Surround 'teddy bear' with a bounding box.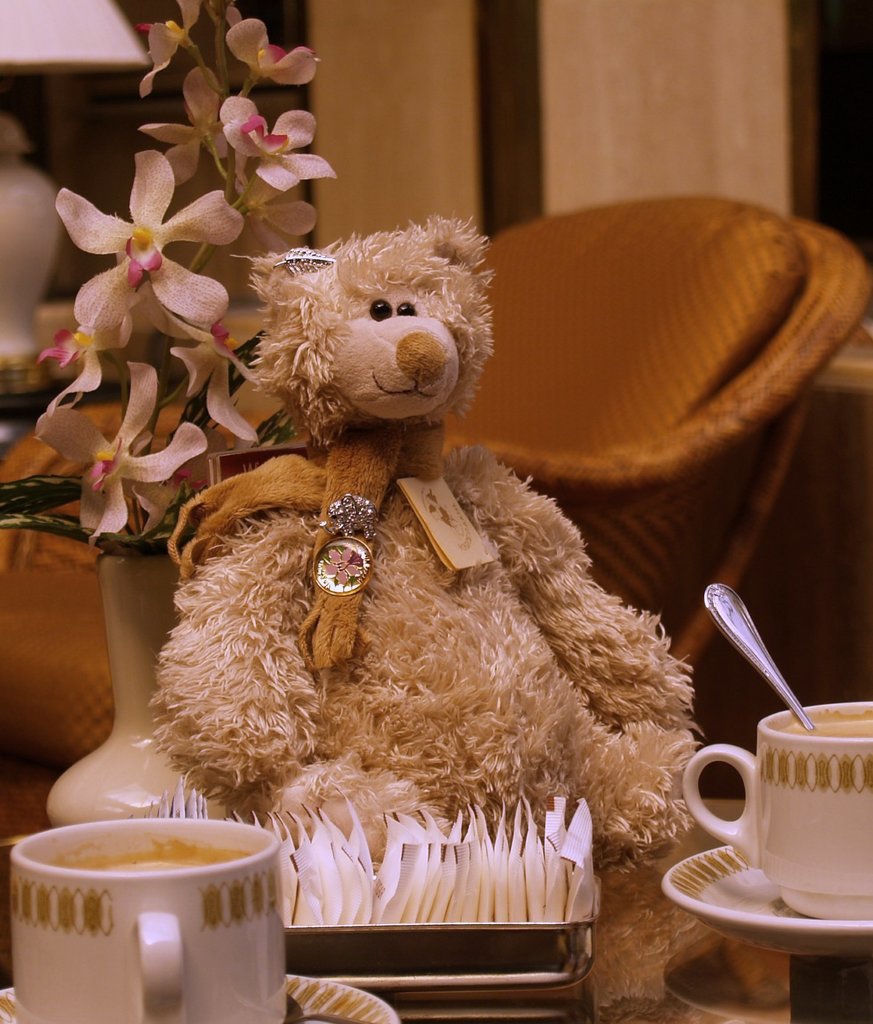
147,204,708,881.
